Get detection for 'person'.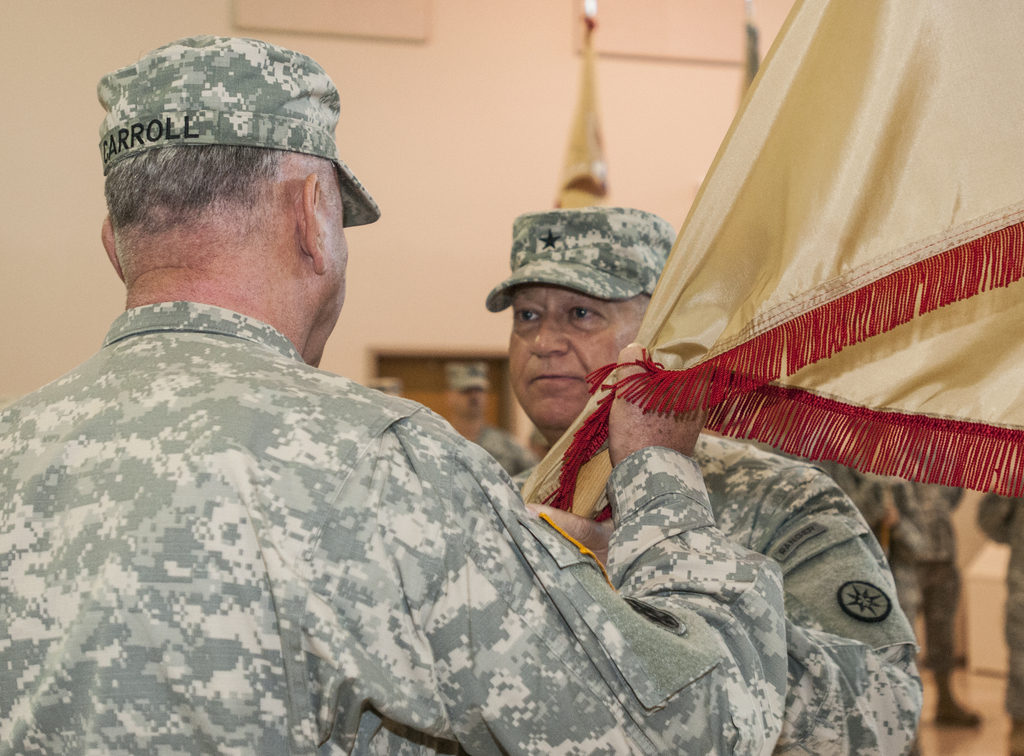
Detection: BBox(438, 362, 538, 477).
